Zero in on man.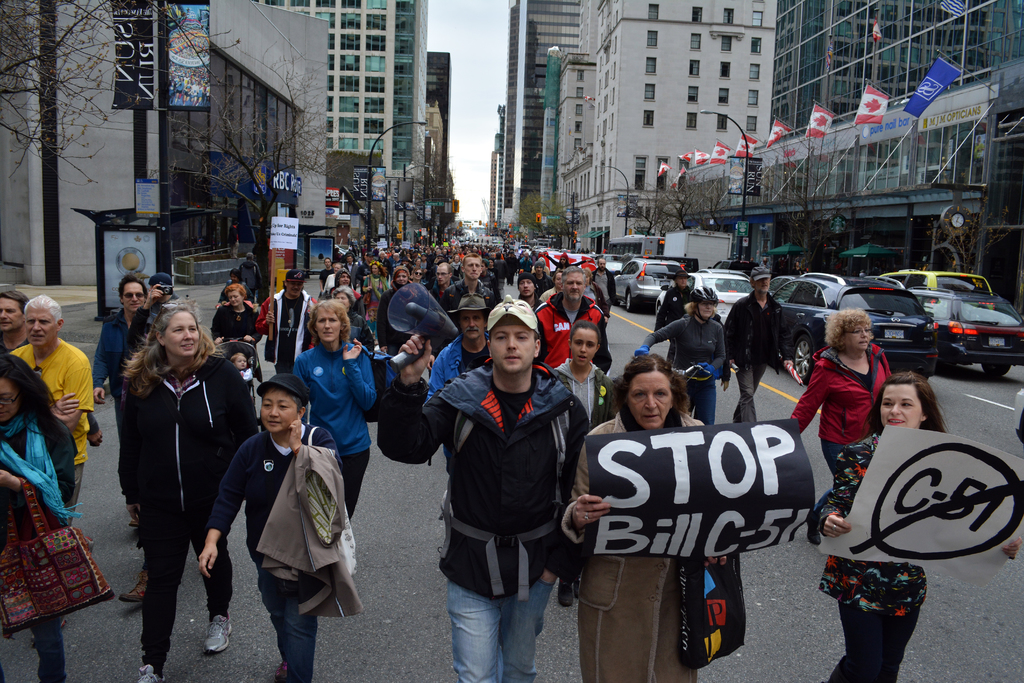
Zeroed in: 533 265 613 373.
